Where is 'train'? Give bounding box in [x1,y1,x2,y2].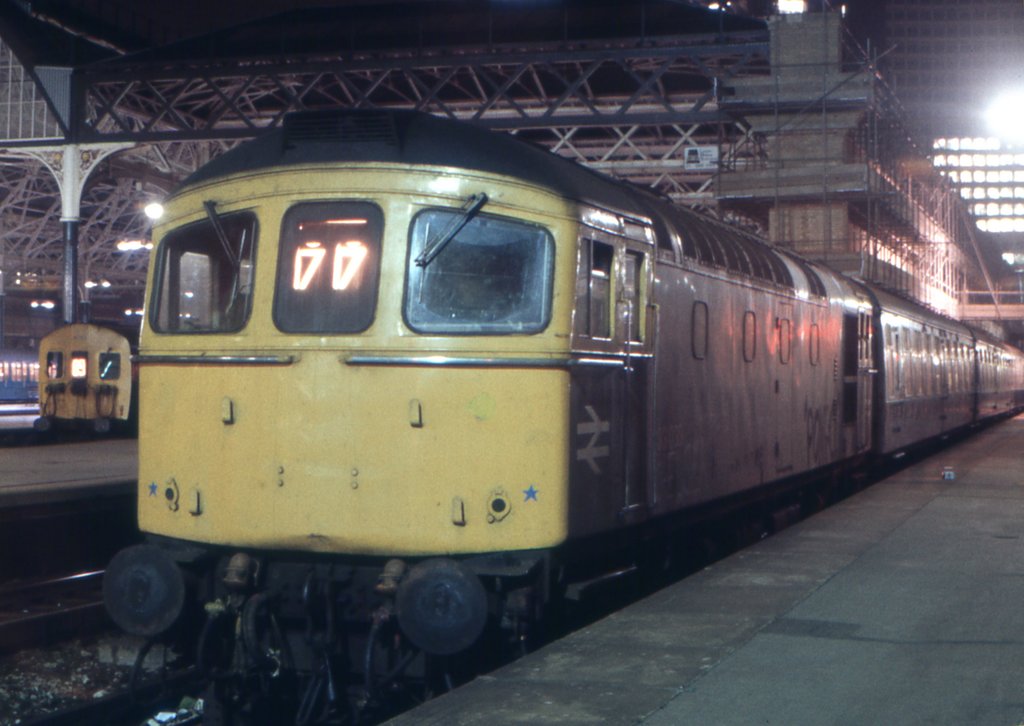
[99,95,1023,720].
